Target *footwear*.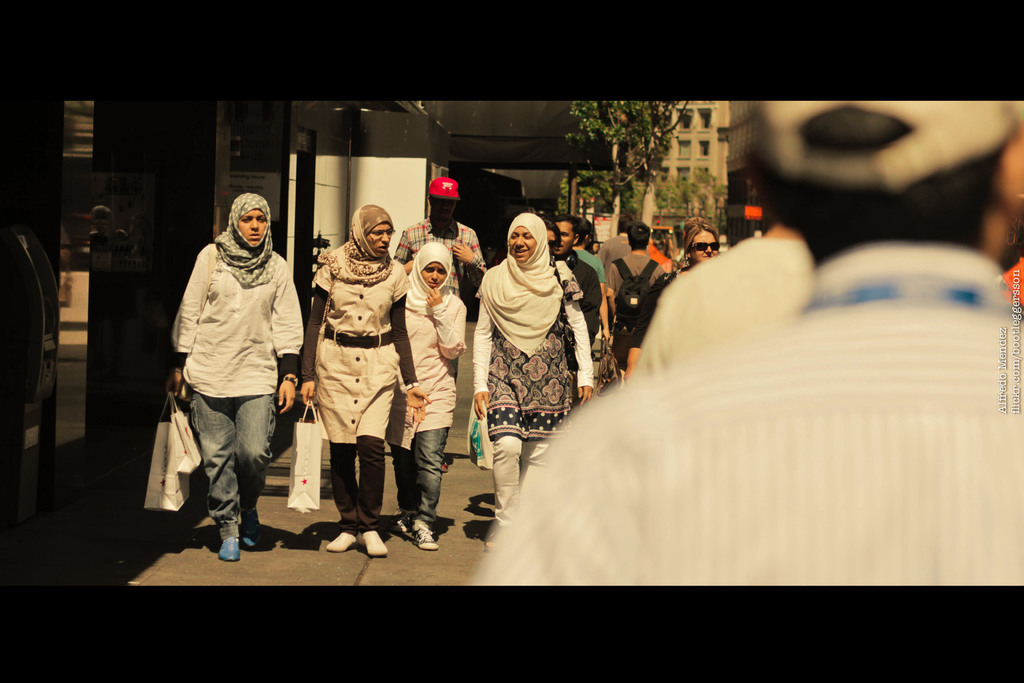
Target region: box(220, 534, 246, 562).
